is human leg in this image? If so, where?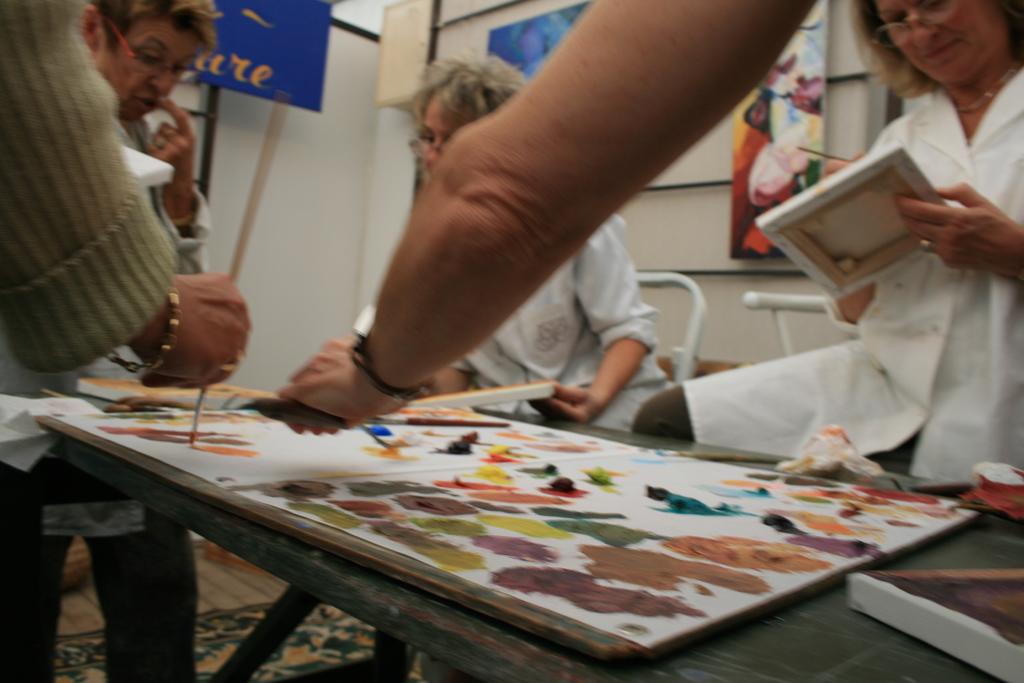
Yes, at locate(79, 477, 196, 682).
